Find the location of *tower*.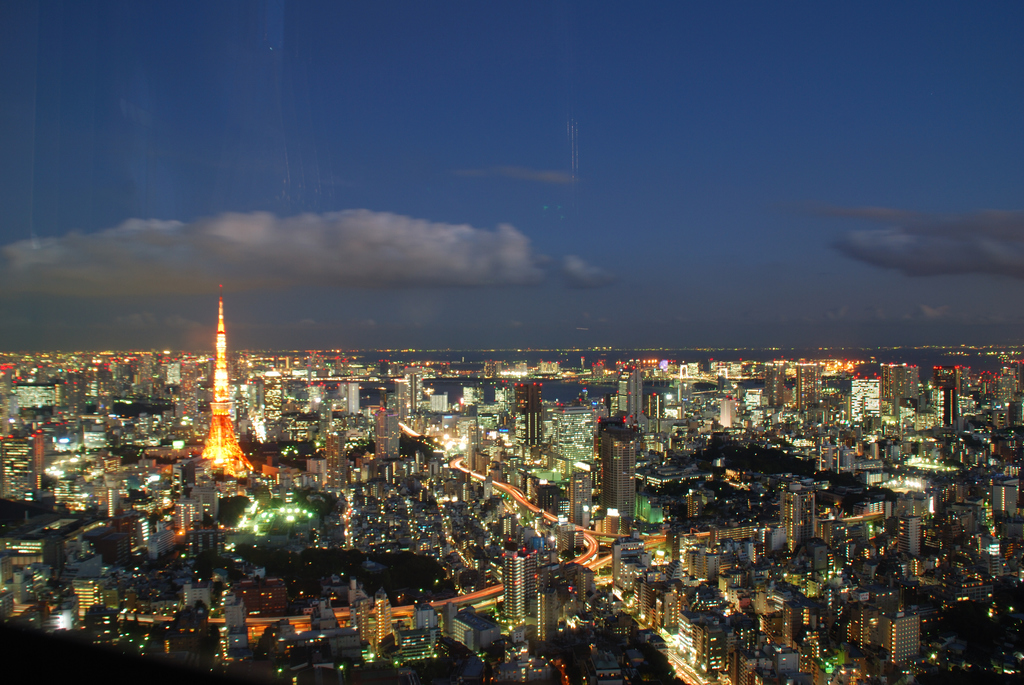
Location: pyautogui.locateOnScreen(324, 431, 348, 487).
